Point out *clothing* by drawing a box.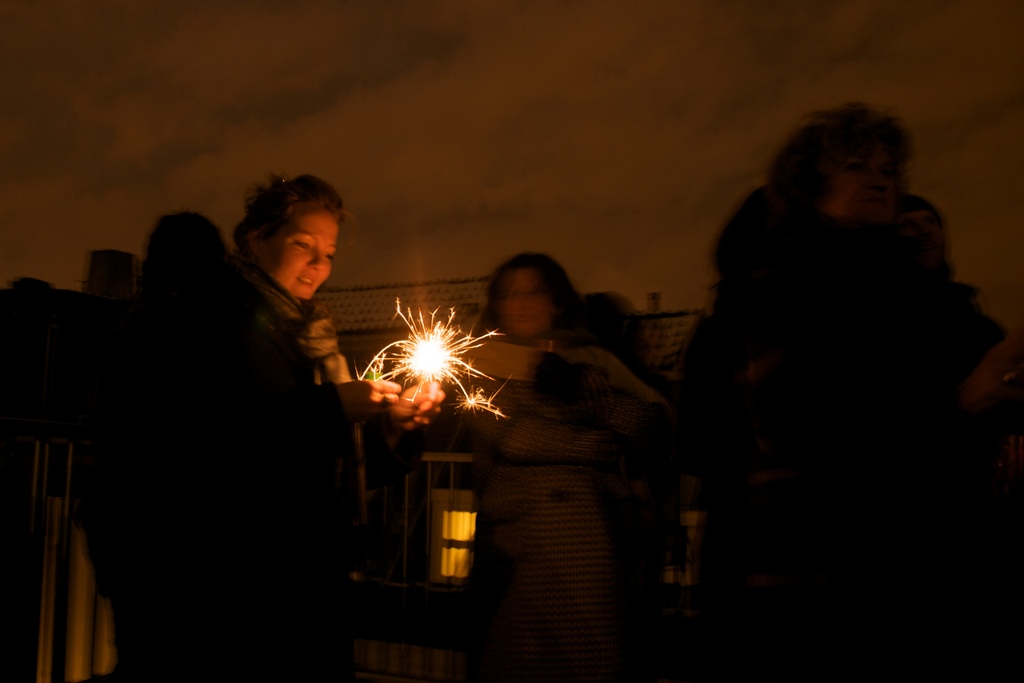
box(673, 117, 986, 595).
